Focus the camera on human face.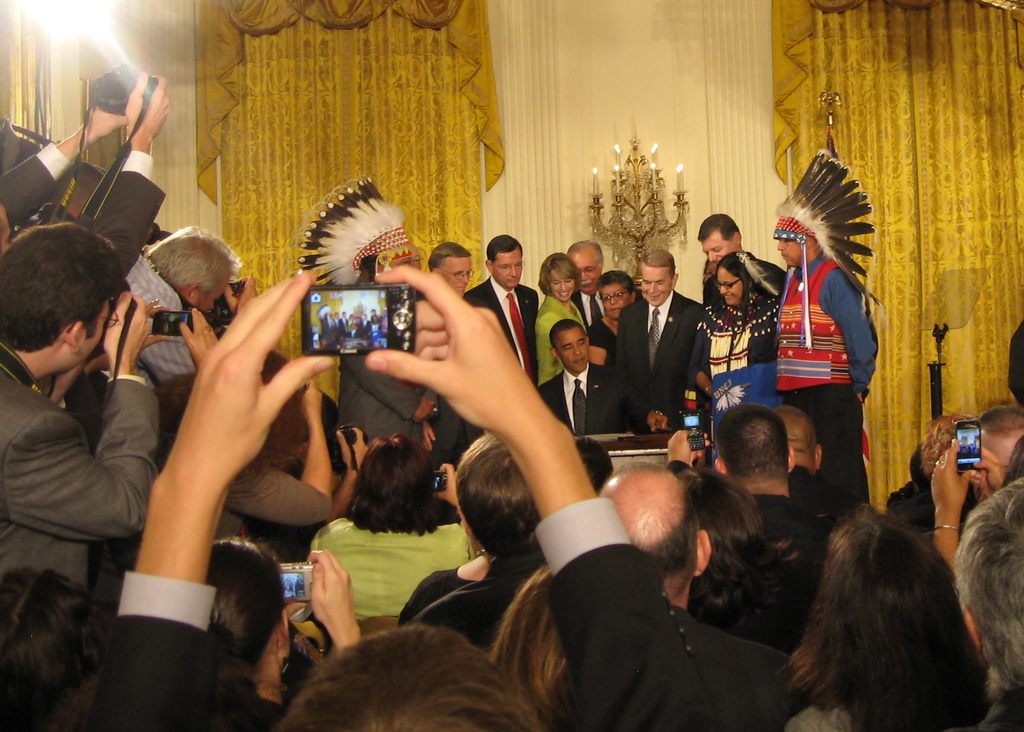
Focus region: (x1=774, y1=234, x2=810, y2=271).
